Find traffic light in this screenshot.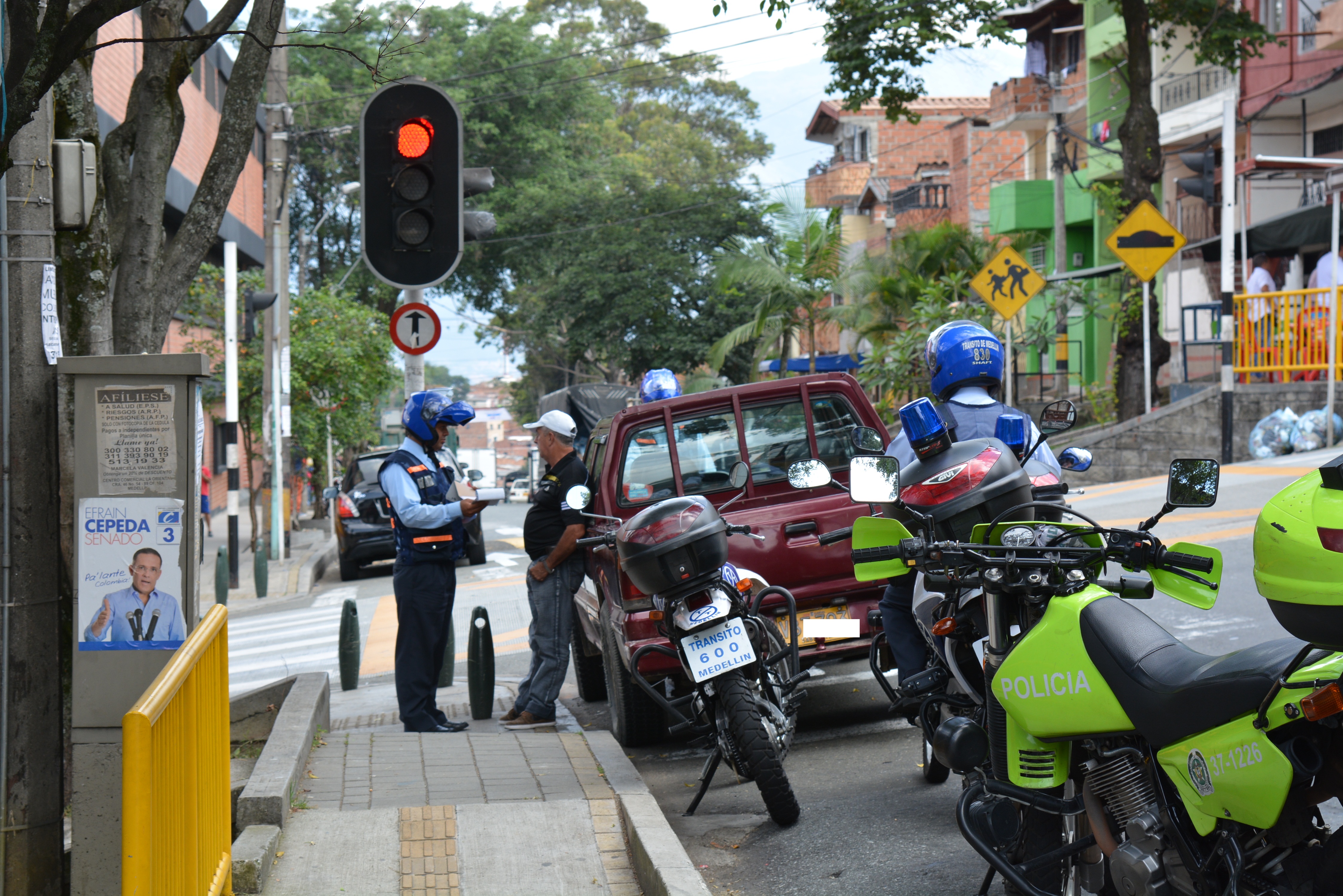
The bounding box for traffic light is (left=15, top=41, right=29, bottom=67).
